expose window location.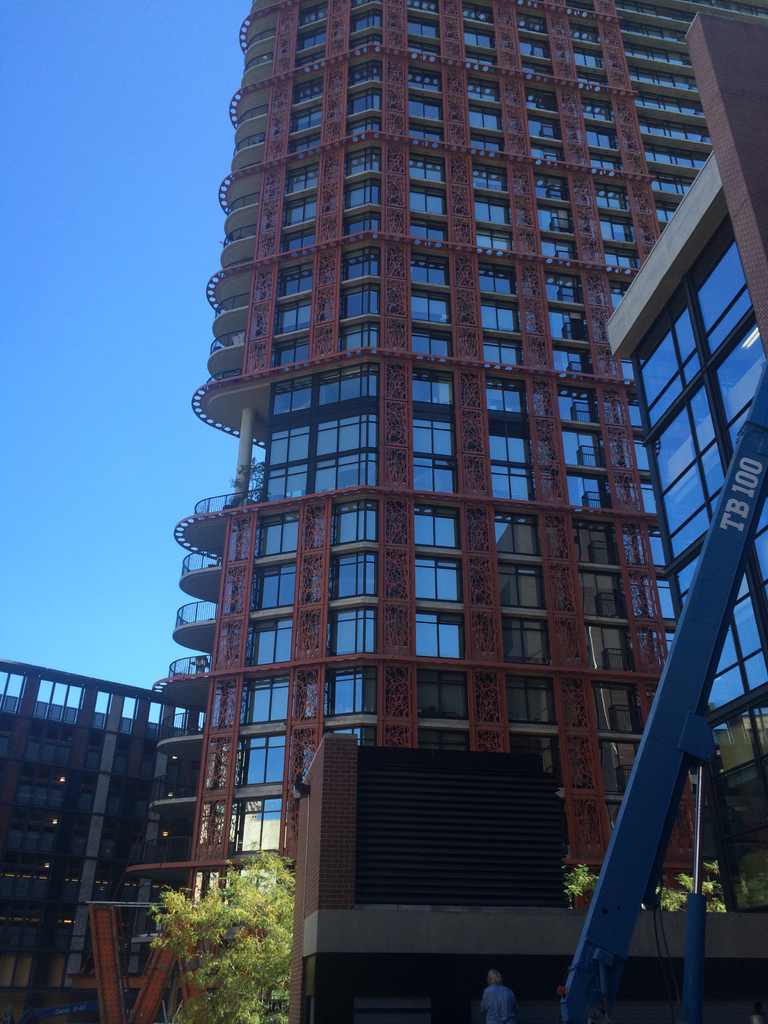
Exposed at locate(86, 727, 104, 771).
